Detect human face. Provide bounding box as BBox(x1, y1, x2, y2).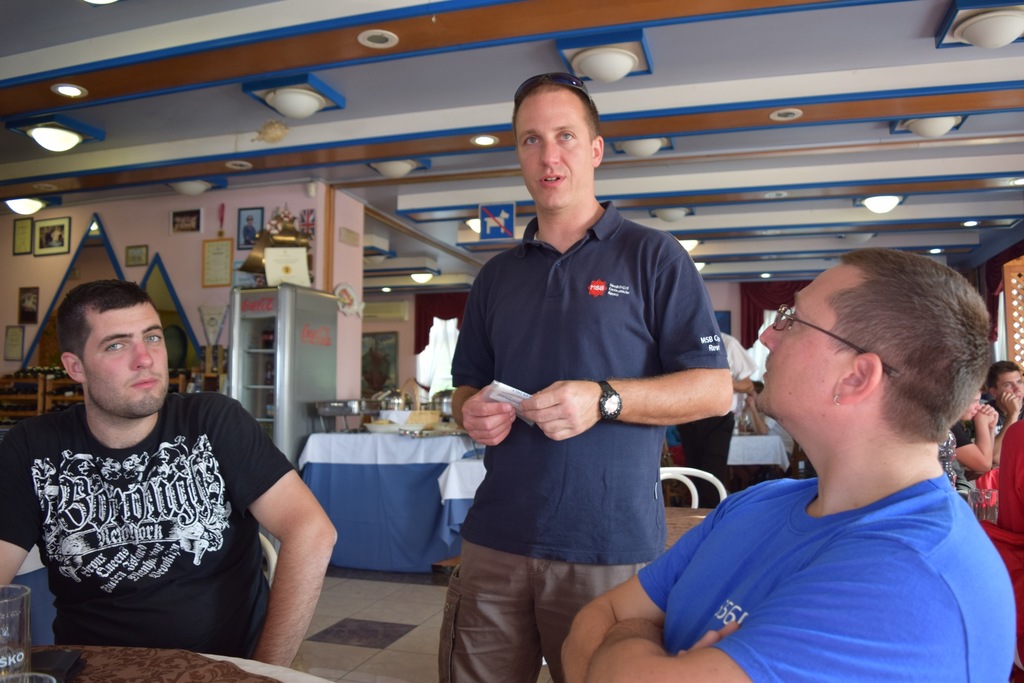
BBox(751, 262, 850, 412).
